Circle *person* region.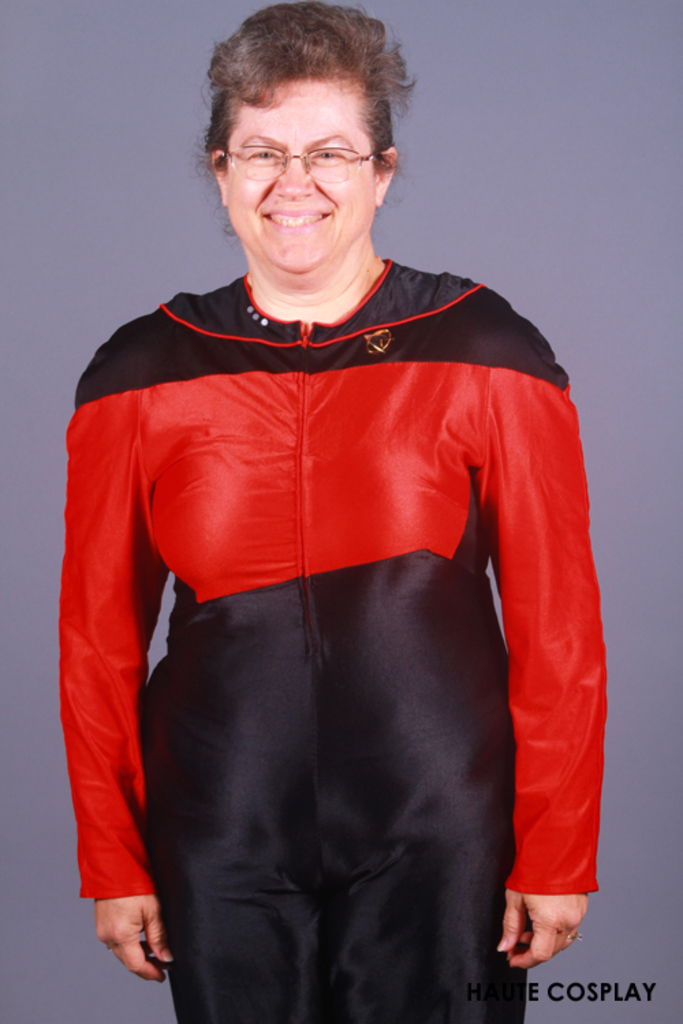
Region: region(59, 0, 609, 1023).
